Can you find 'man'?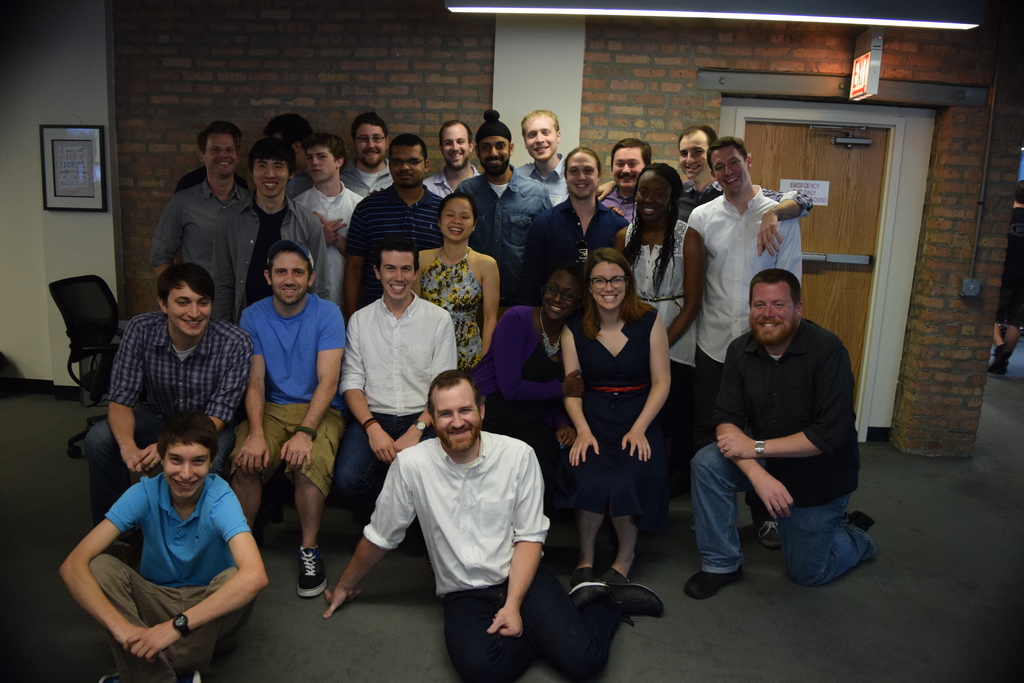
Yes, bounding box: <box>61,420,268,677</box>.
